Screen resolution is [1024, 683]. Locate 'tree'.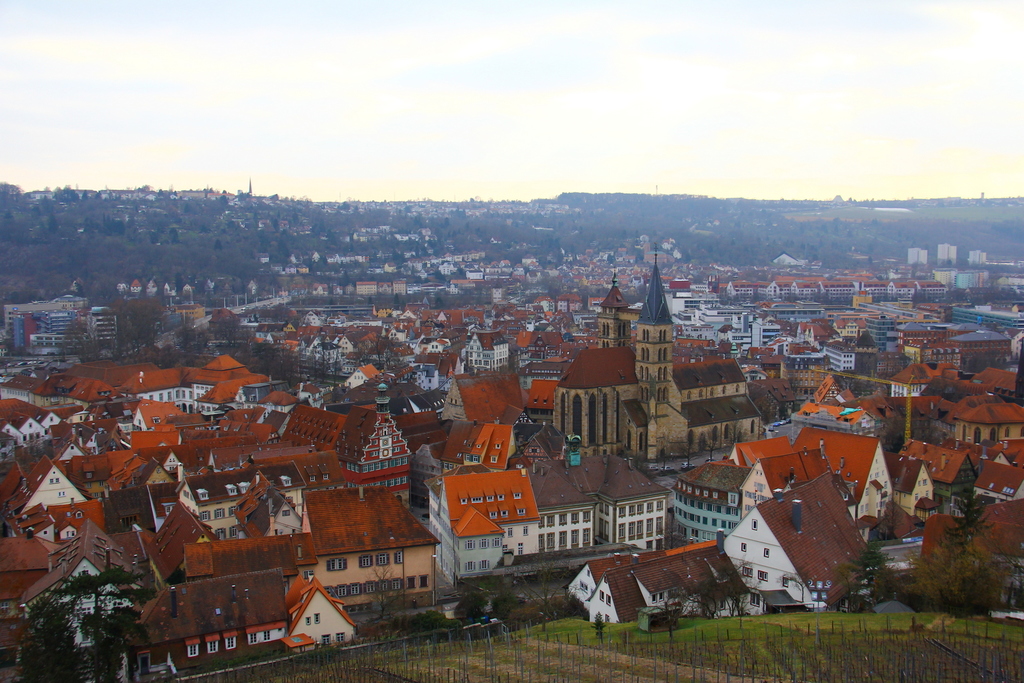
<bbox>501, 547, 575, 632</bbox>.
